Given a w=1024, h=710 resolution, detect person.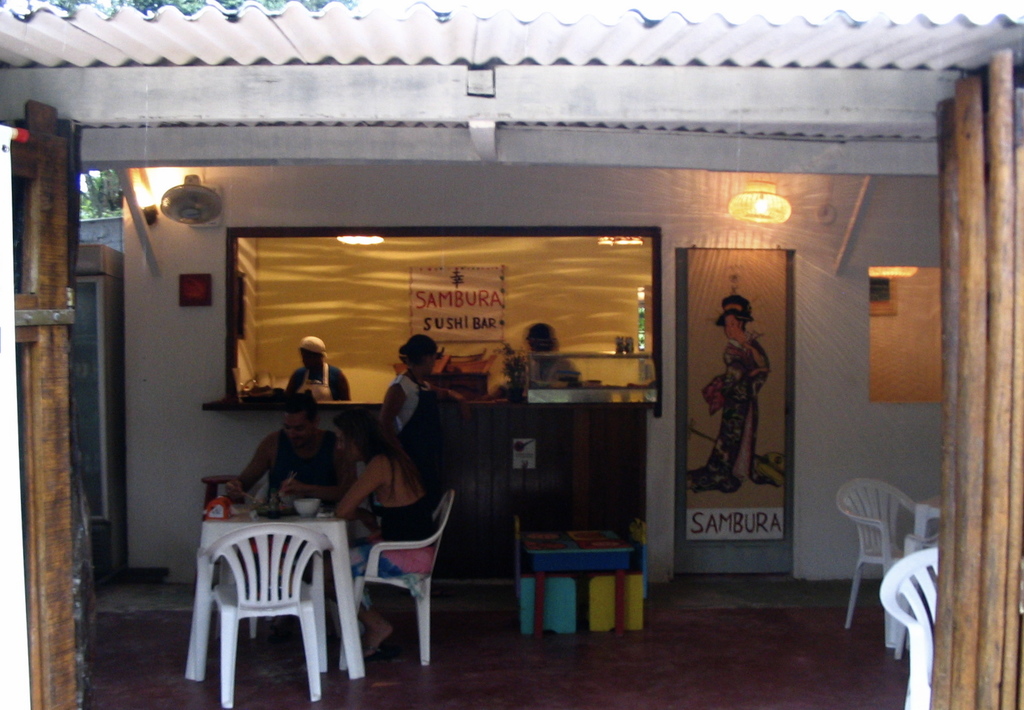
{"x1": 336, "y1": 414, "x2": 434, "y2": 582}.
